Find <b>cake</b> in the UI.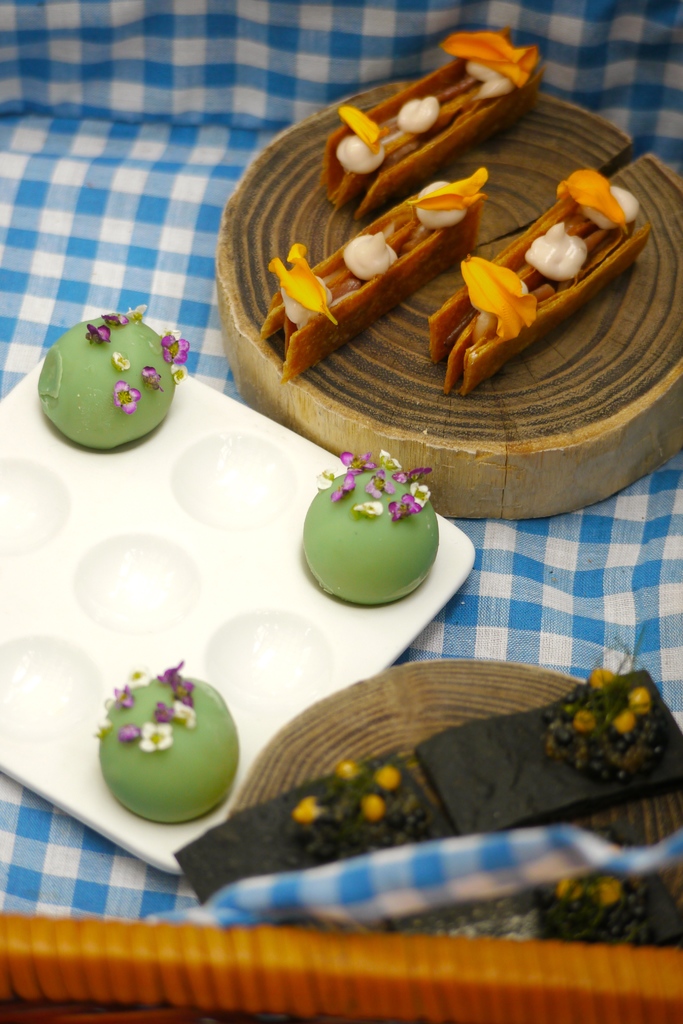
UI element at {"left": 157, "top": 749, "right": 462, "bottom": 901}.
